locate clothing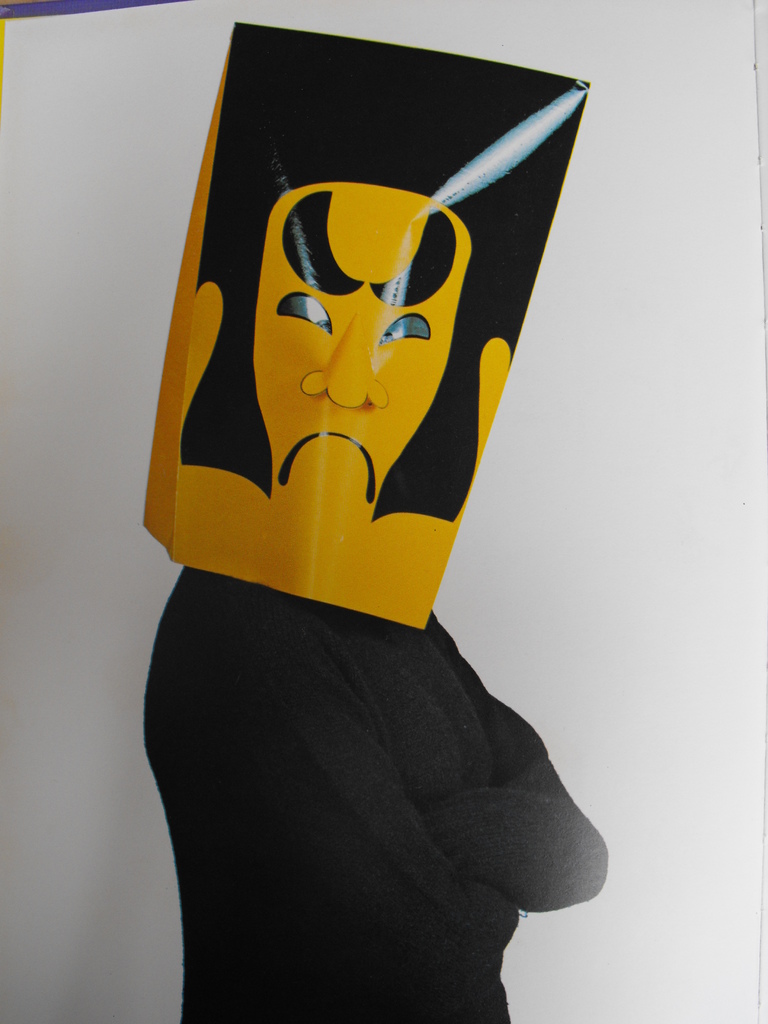
pyautogui.locateOnScreen(107, 410, 616, 1004)
